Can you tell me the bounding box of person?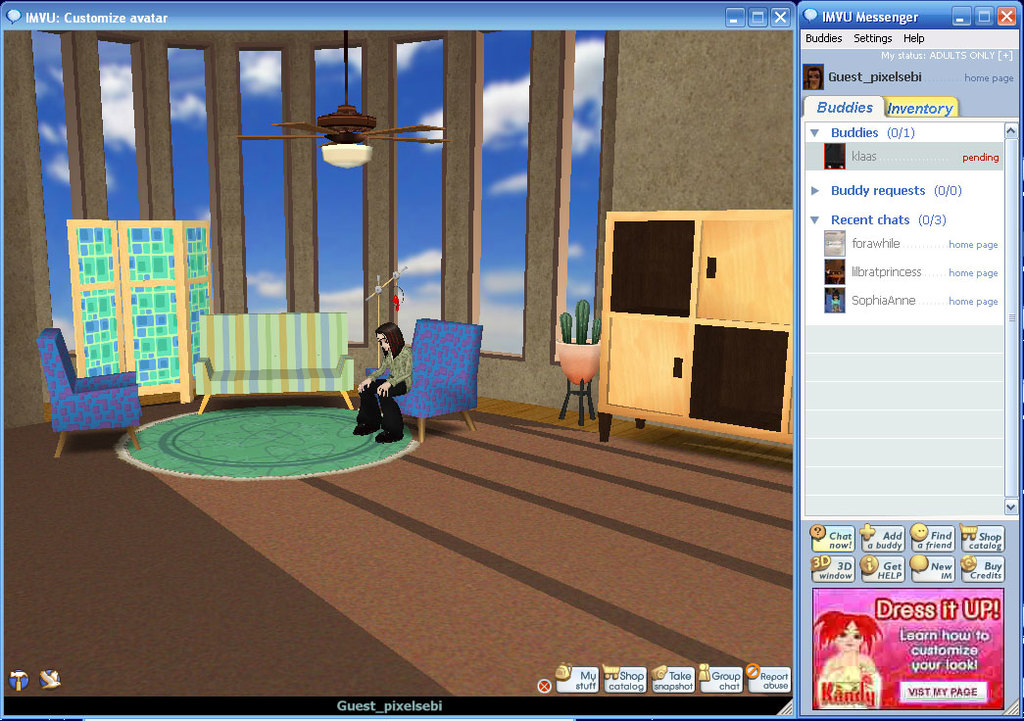
(355, 318, 414, 446).
